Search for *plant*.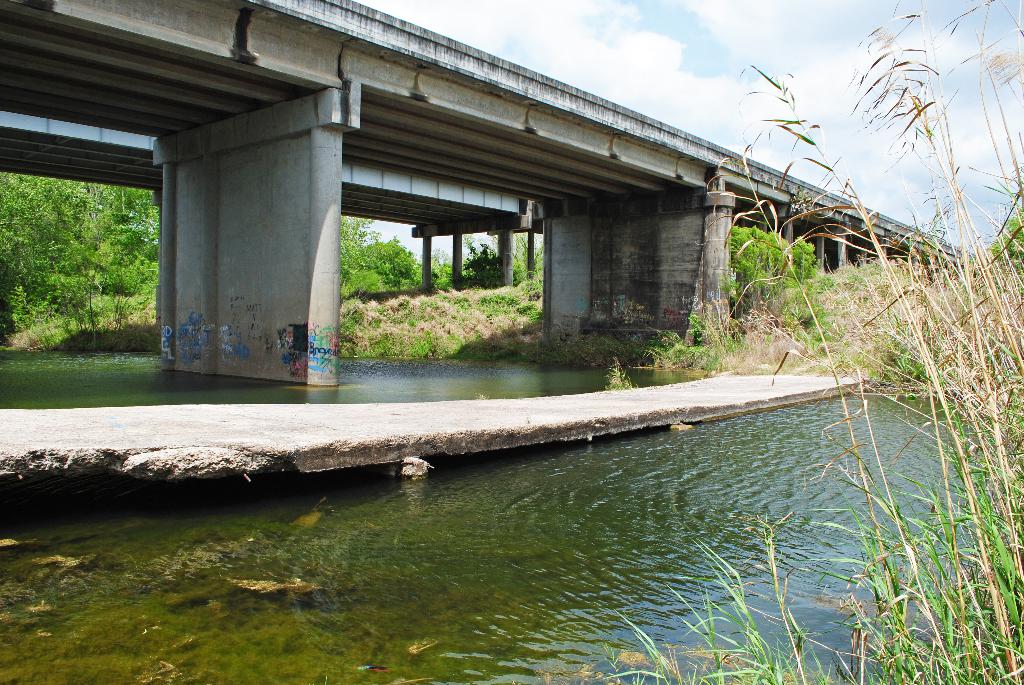
Found at bbox=[705, 292, 738, 348].
